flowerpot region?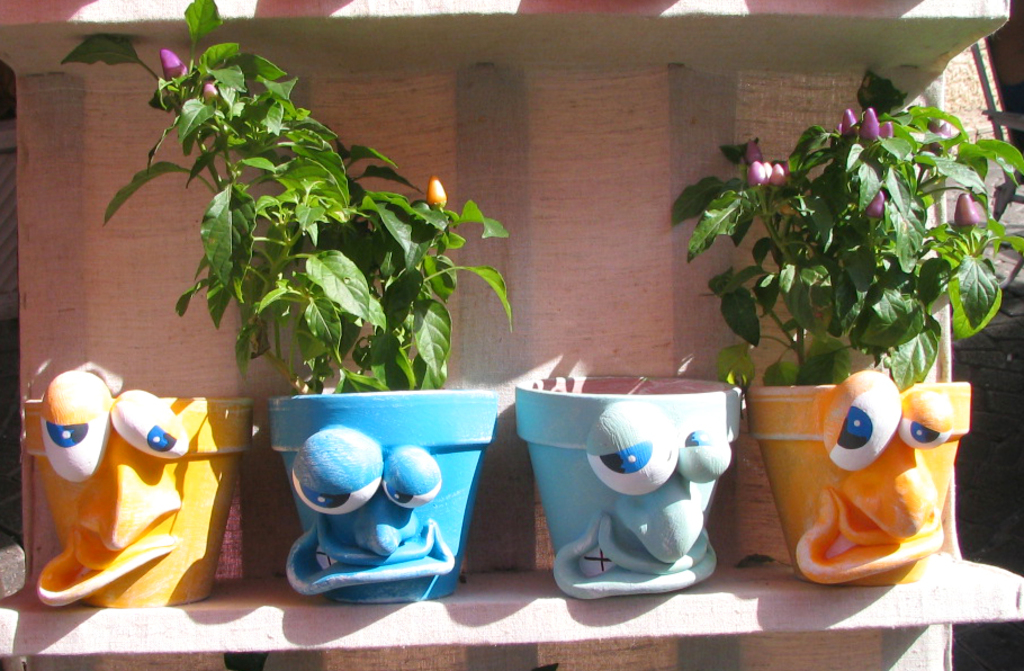
detection(513, 373, 748, 599)
